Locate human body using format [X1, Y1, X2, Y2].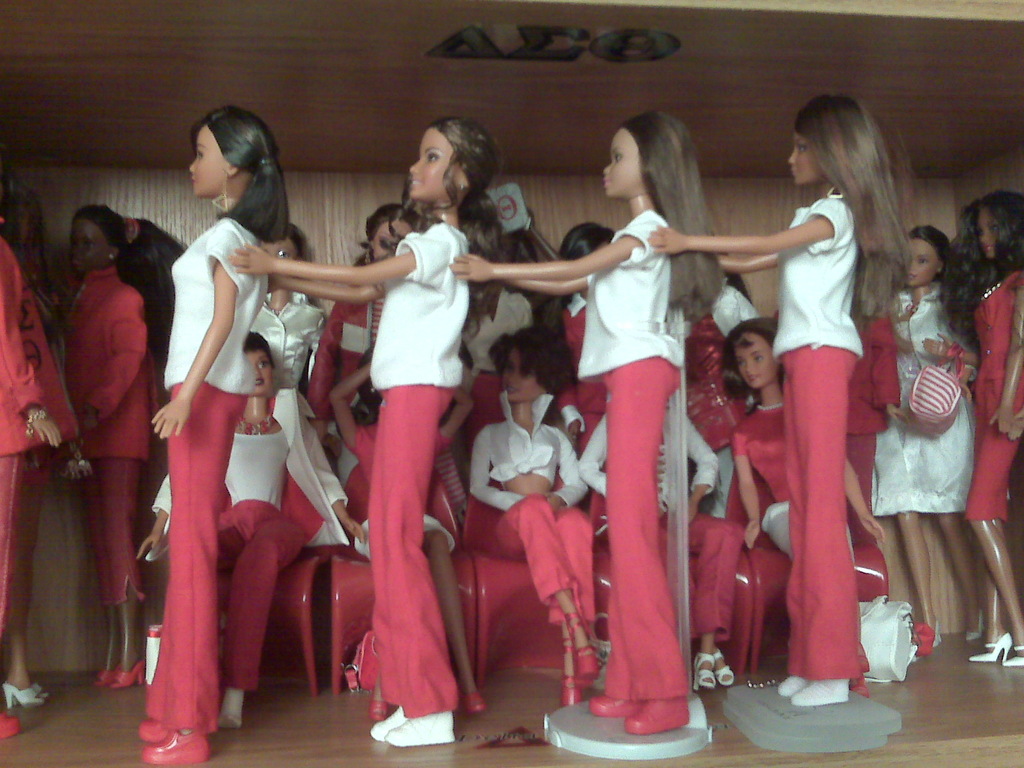
[868, 225, 988, 647].
